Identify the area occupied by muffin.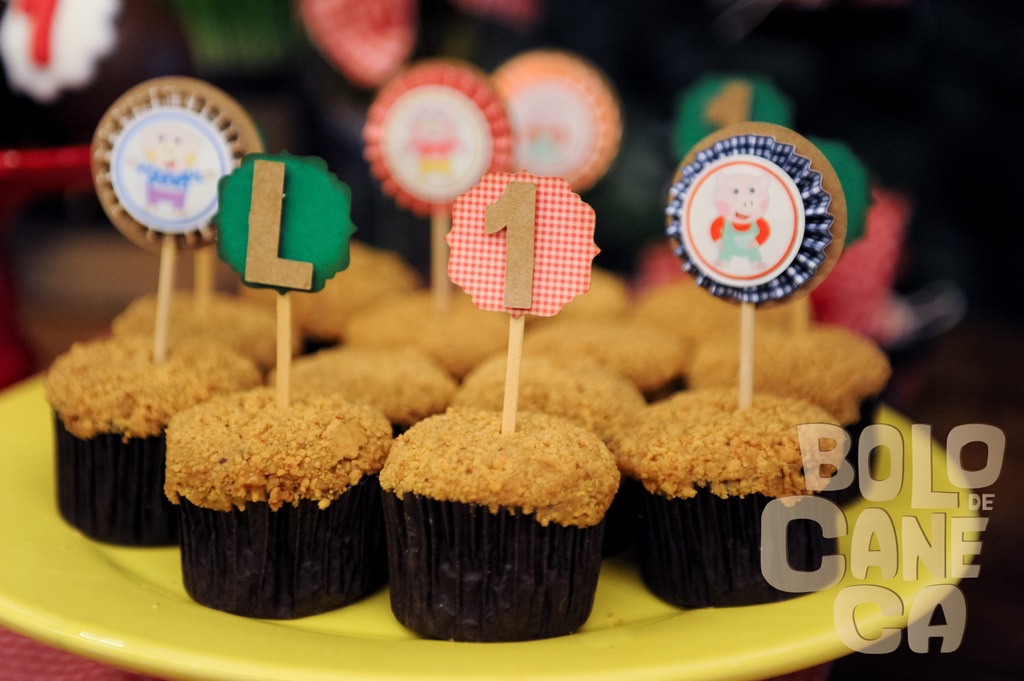
Area: l=379, t=170, r=627, b=650.
